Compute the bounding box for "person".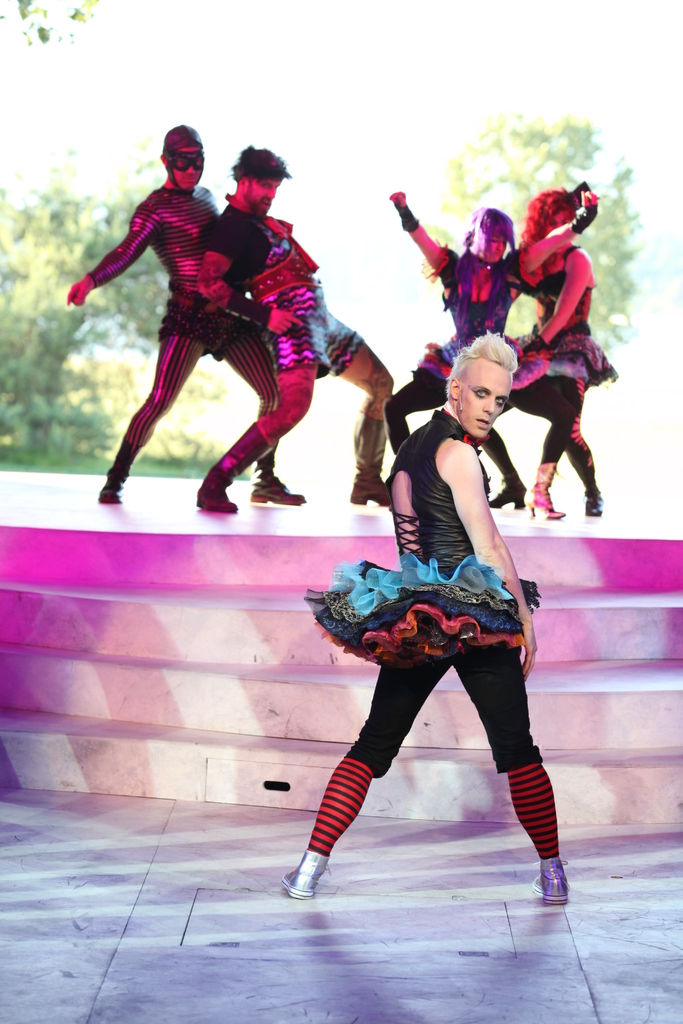
pyautogui.locateOnScreen(193, 143, 398, 505).
